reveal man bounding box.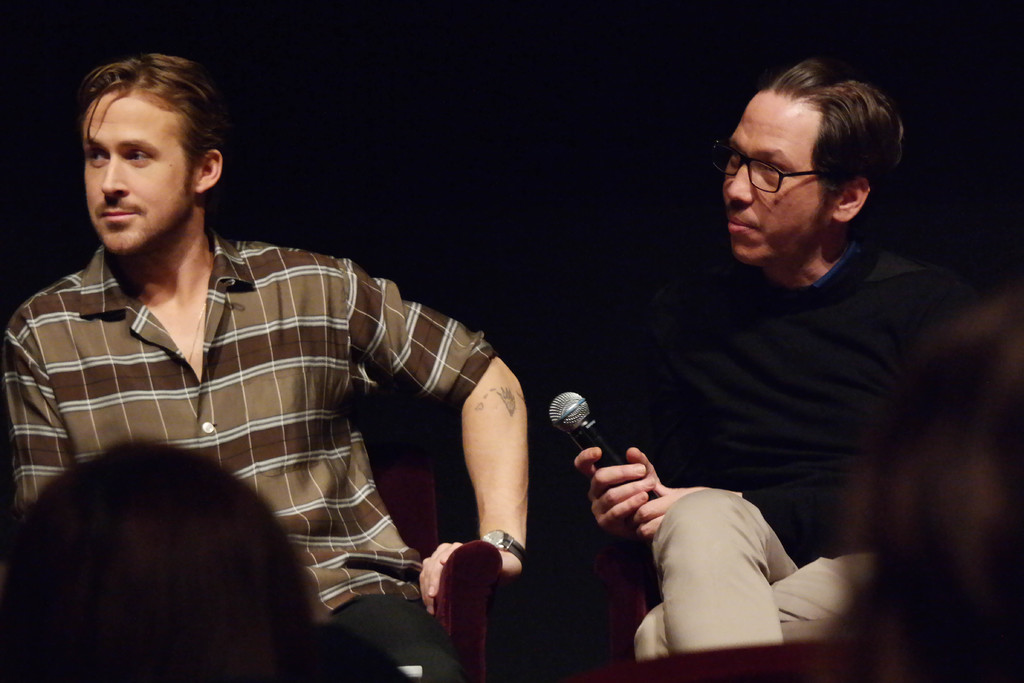
Revealed: bbox=(45, 38, 515, 645).
